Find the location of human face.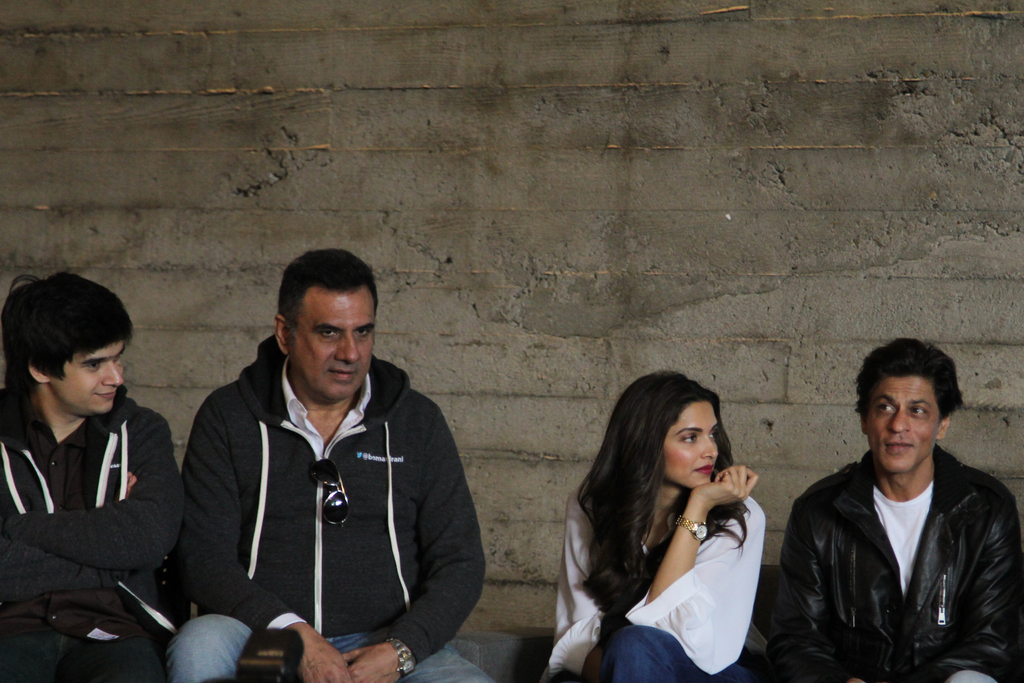
Location: <region>50, 342, 125, 415</region>.
